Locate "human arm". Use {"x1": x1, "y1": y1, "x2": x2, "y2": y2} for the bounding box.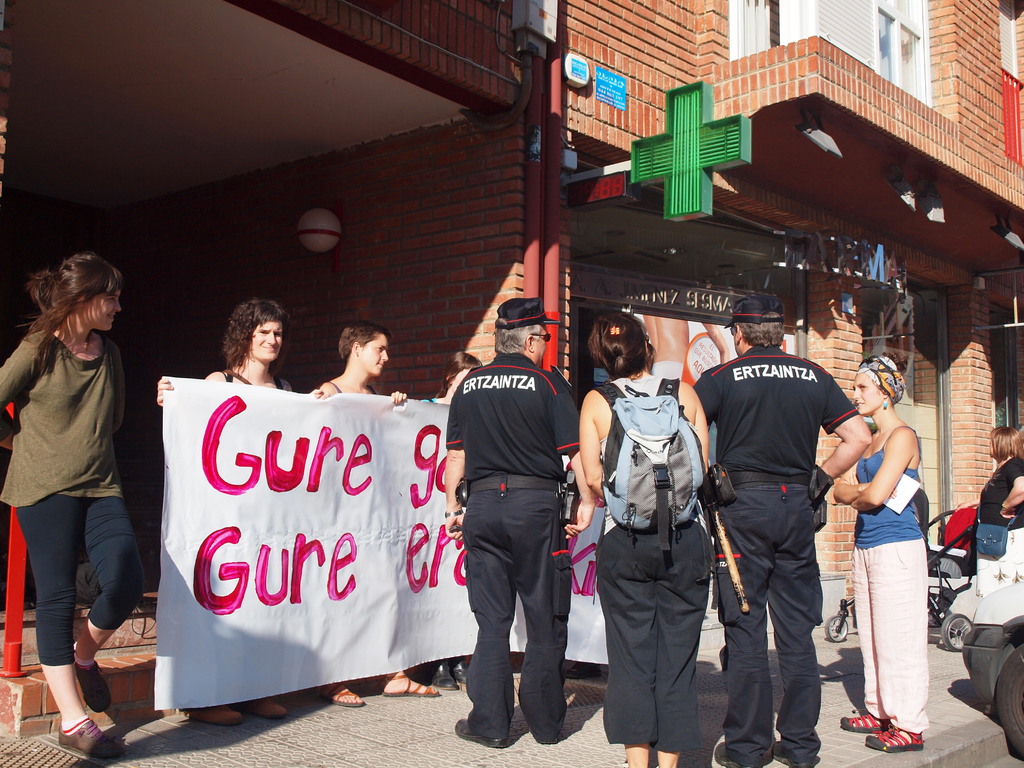
{"x1": 99, "y1": 342, "x2": 130, "y2": 444}.
